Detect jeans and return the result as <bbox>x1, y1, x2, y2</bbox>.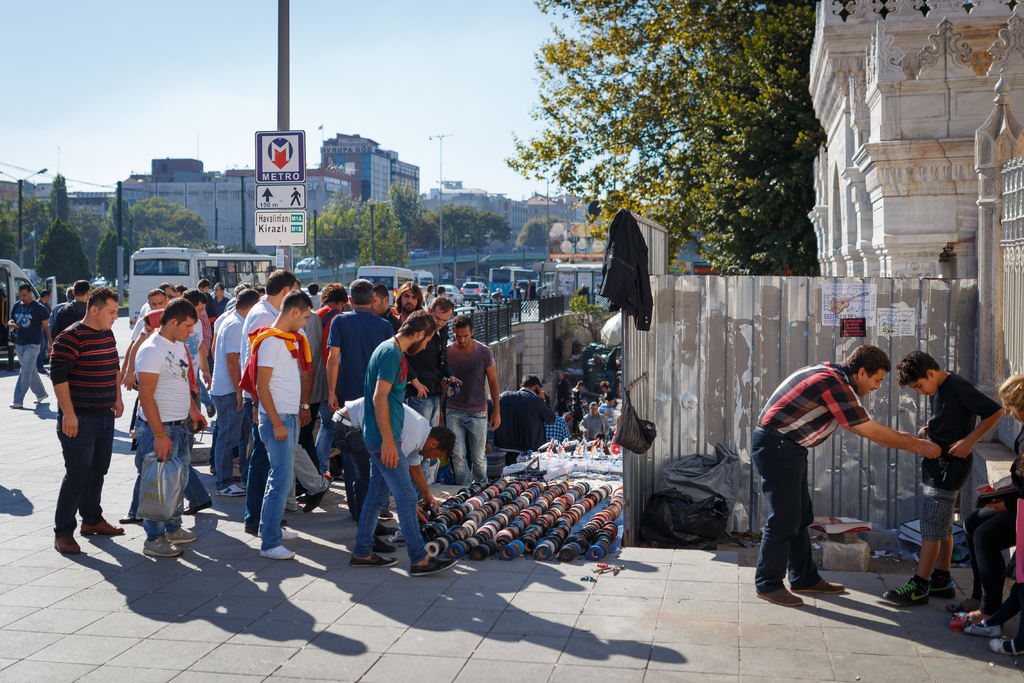
<bbox>409, 395, 442, 425</bbox>.
